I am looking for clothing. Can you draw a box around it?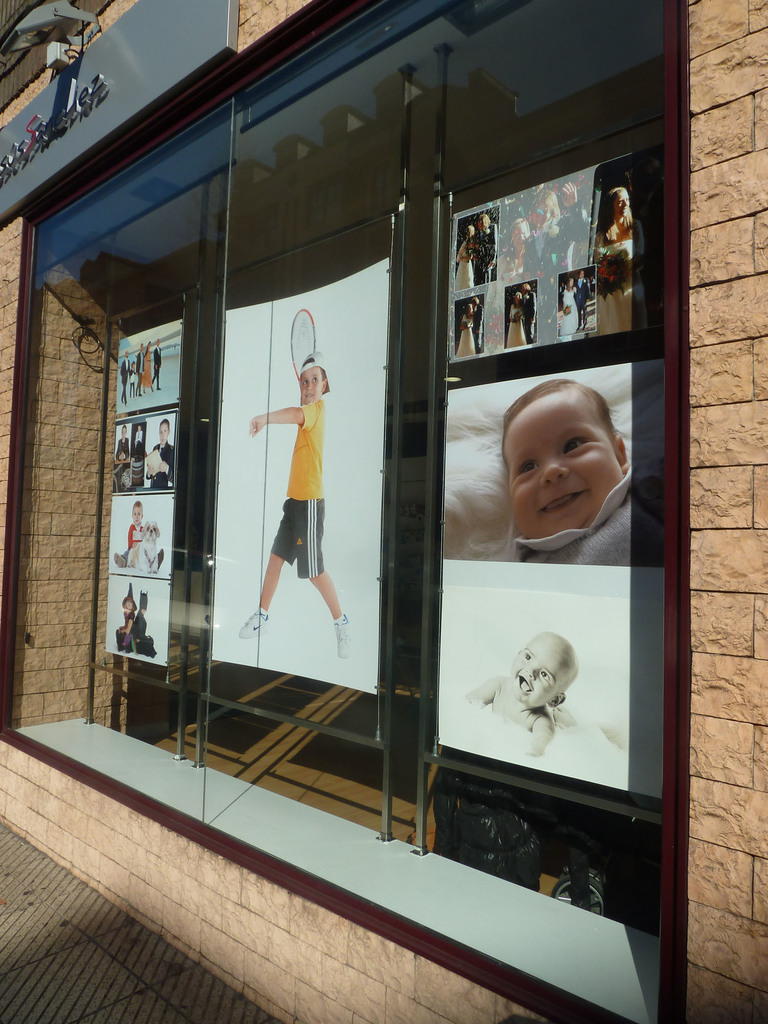
Sure, the bounding box is <region>119, 359, 128, 406</region>.
